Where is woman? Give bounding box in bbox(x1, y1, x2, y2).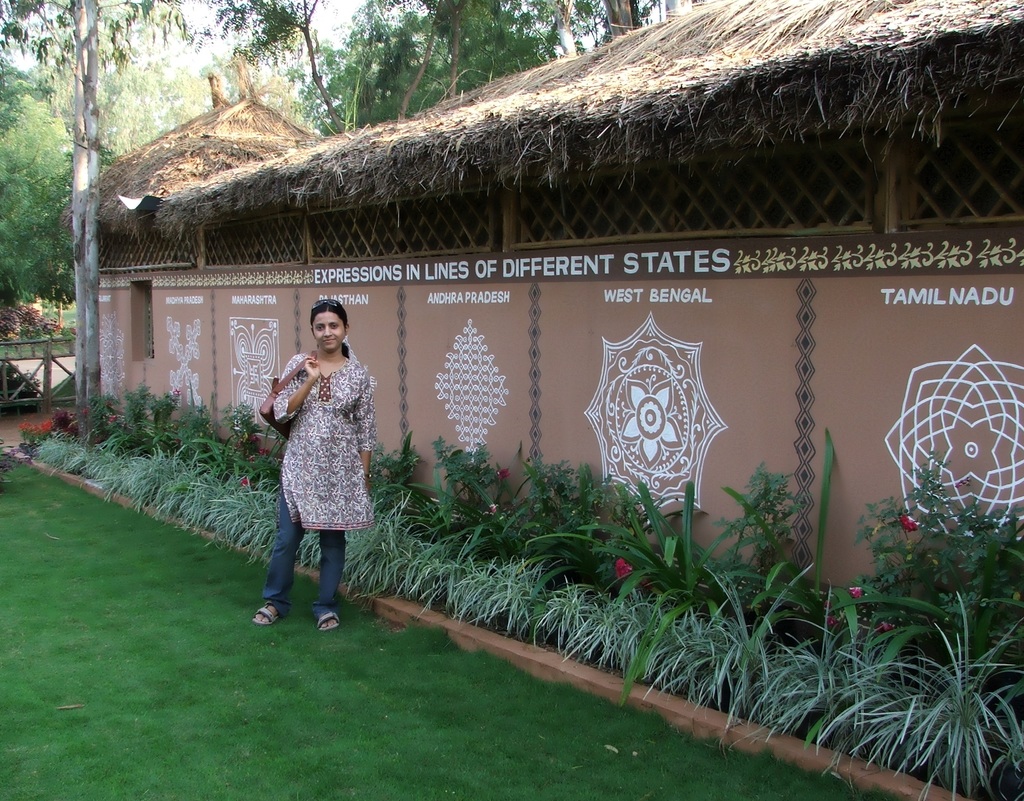
bbox(251, 301, 378, 613).
